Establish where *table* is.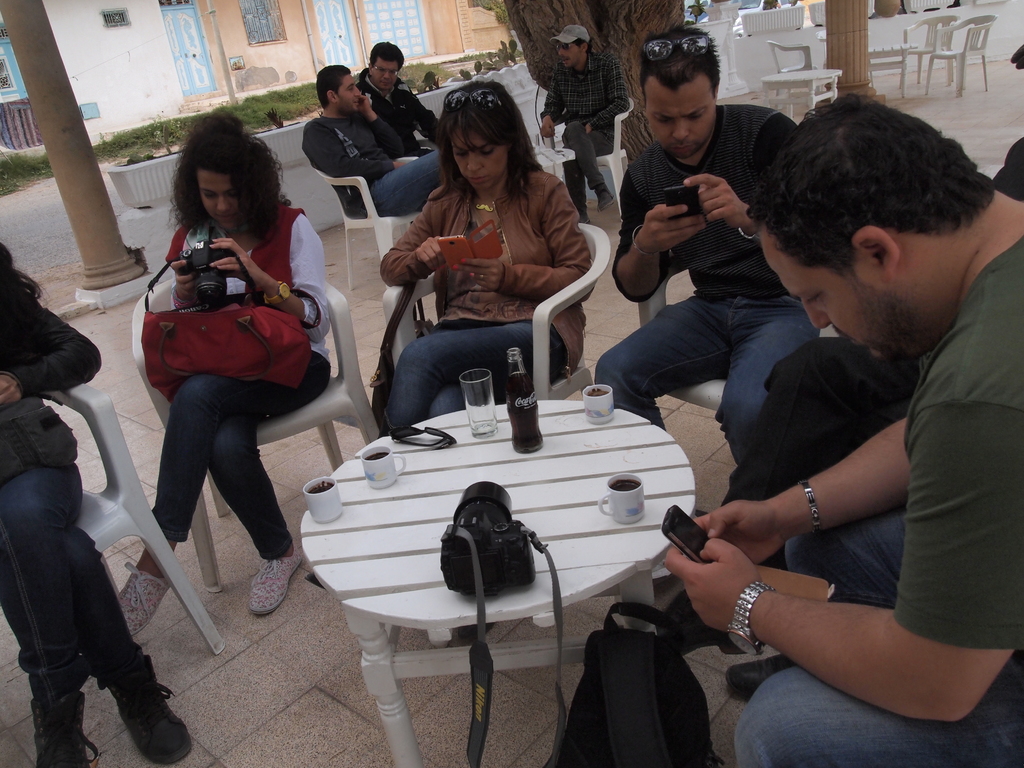
Established at 267:394:693:708.
